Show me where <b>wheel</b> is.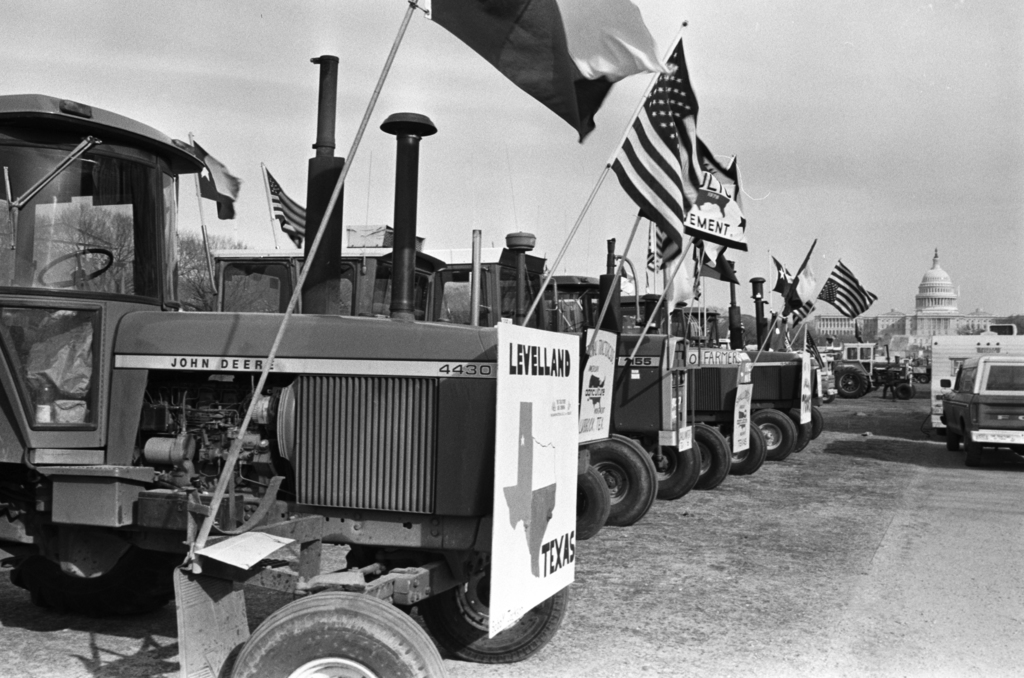
<b>wheel</b> is at <region>871, 371, 881, 388</region>.
